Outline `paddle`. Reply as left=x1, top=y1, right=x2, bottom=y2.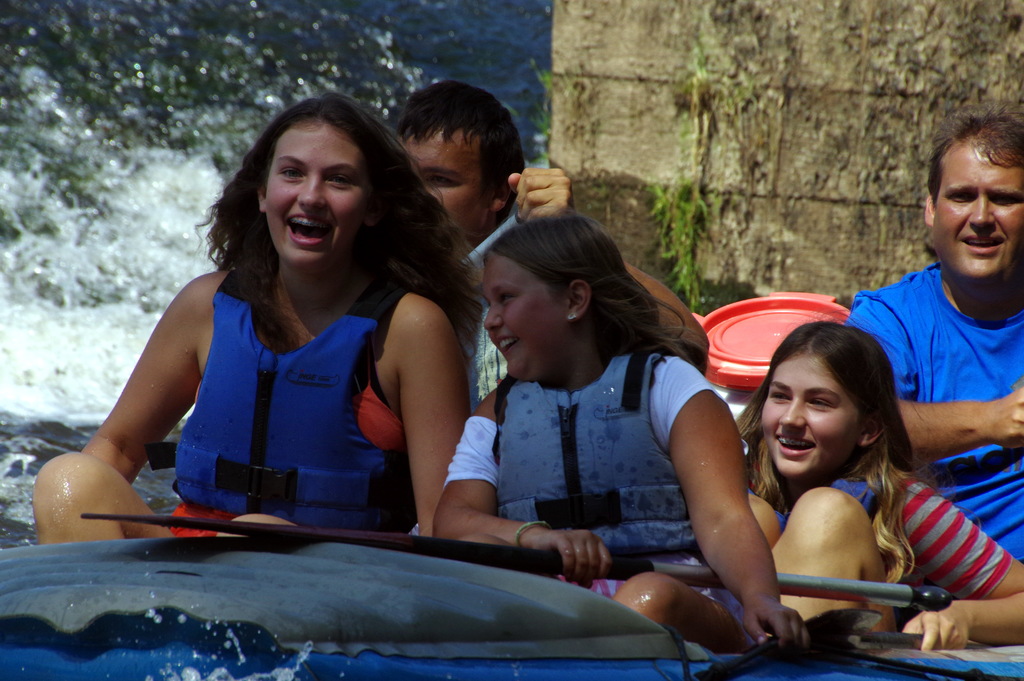
left=82, top=513, right=950, bottom=615.
